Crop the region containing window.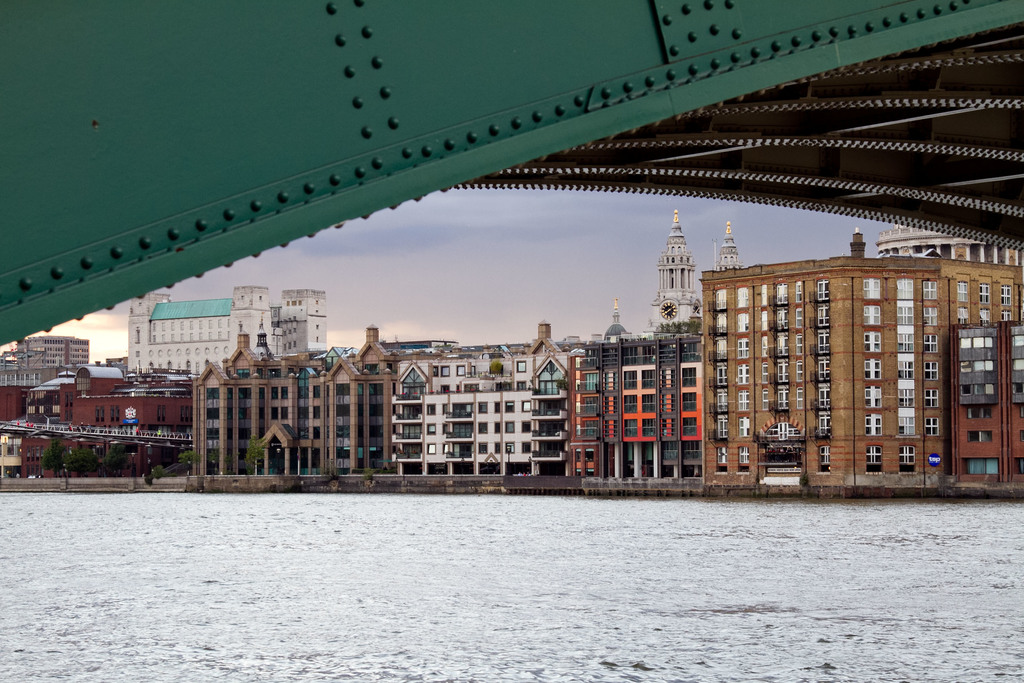
Crop region: bbox(995, 283, 1011, 309).
